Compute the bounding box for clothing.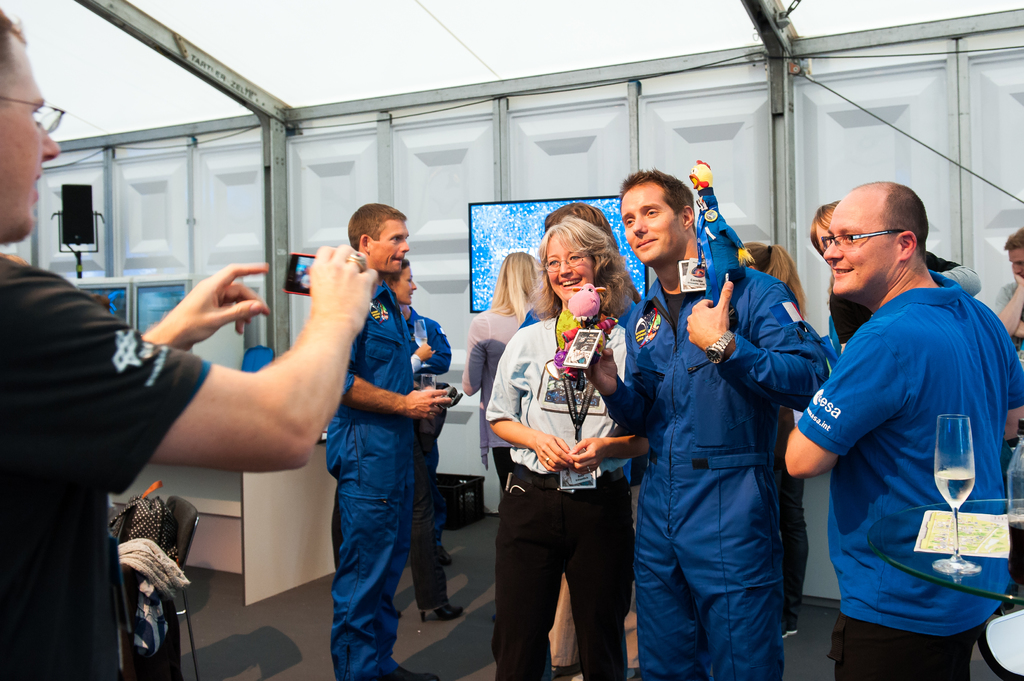
crop(465, 303, 529, 497).
